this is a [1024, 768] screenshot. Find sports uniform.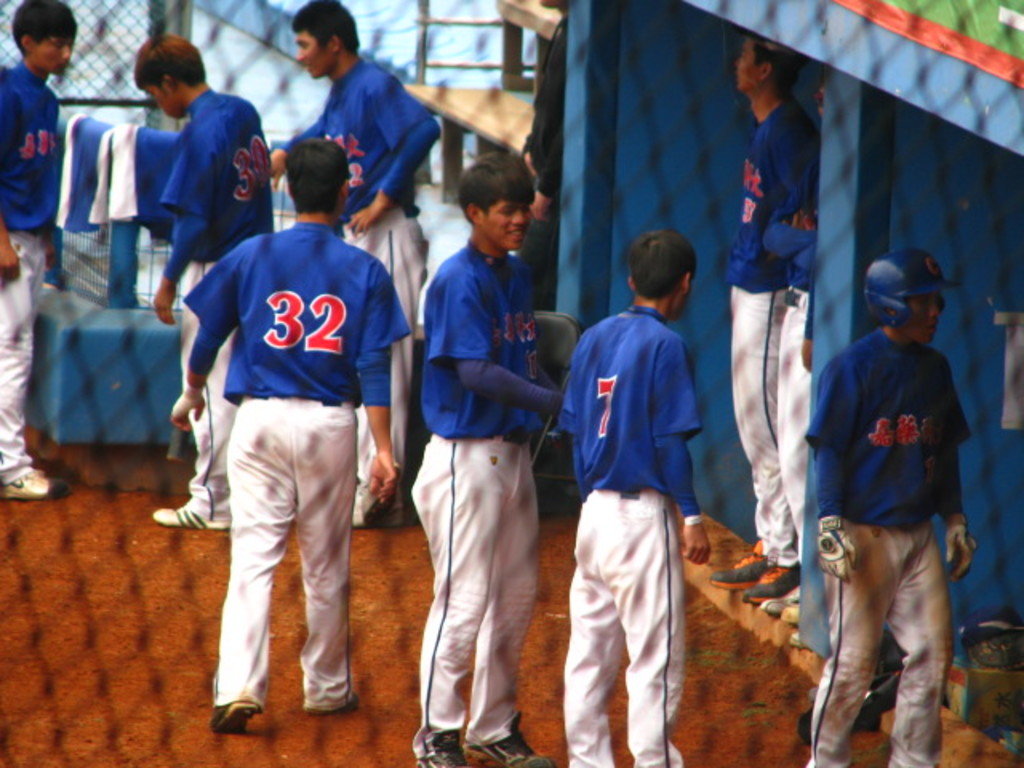
Bounding box: 270:56:442:490.
